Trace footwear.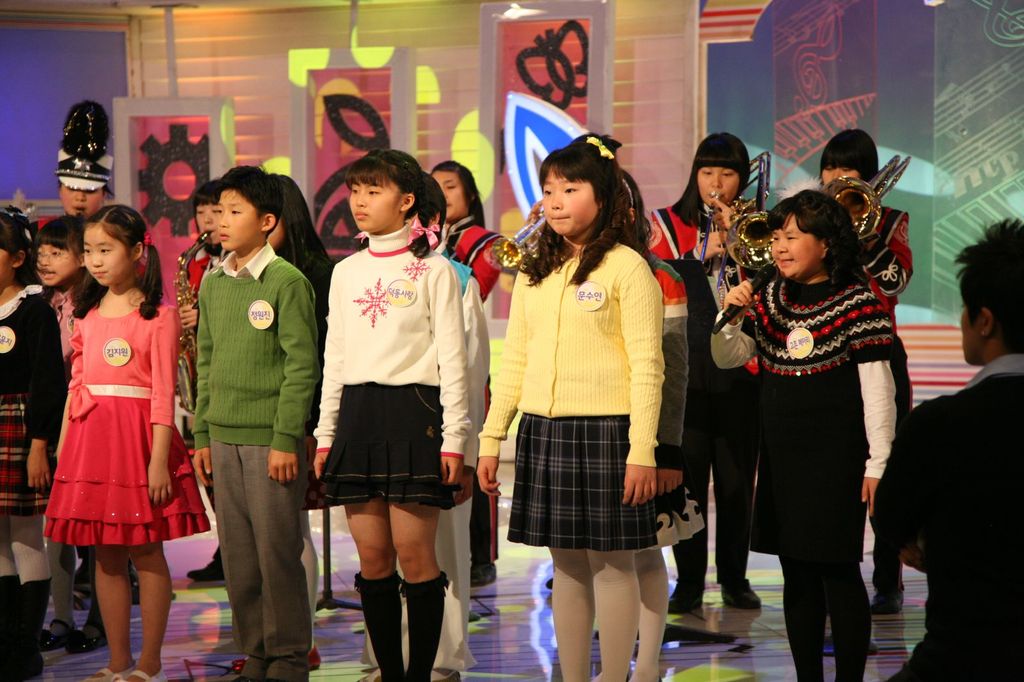
Traced to [867,587,907,617].
